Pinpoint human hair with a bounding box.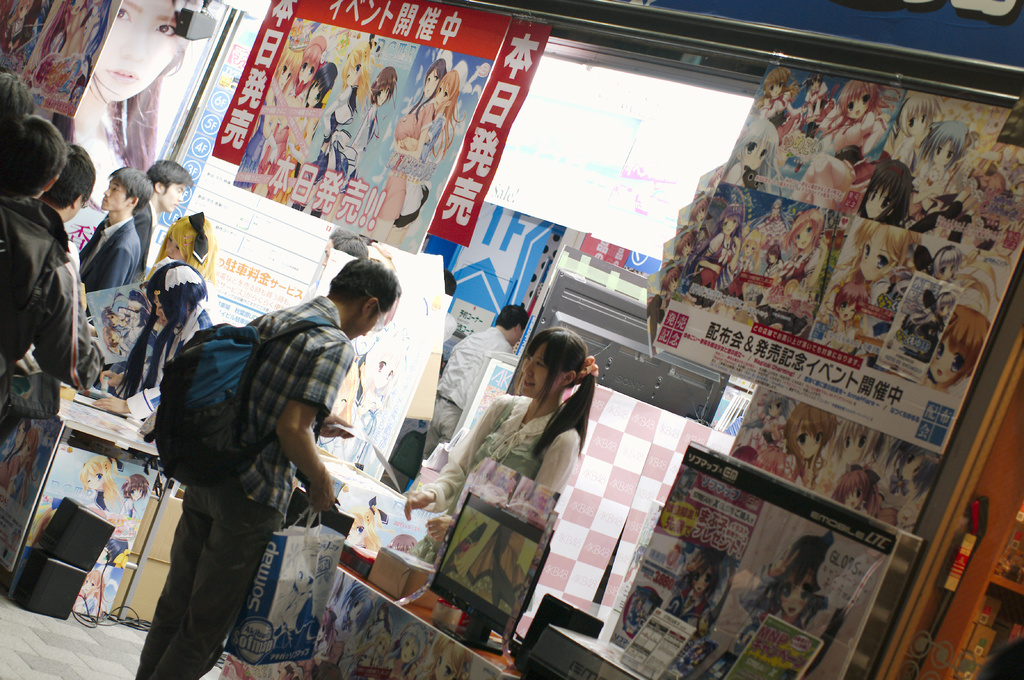
[left=335, top=569, right=346, bottom=612].
